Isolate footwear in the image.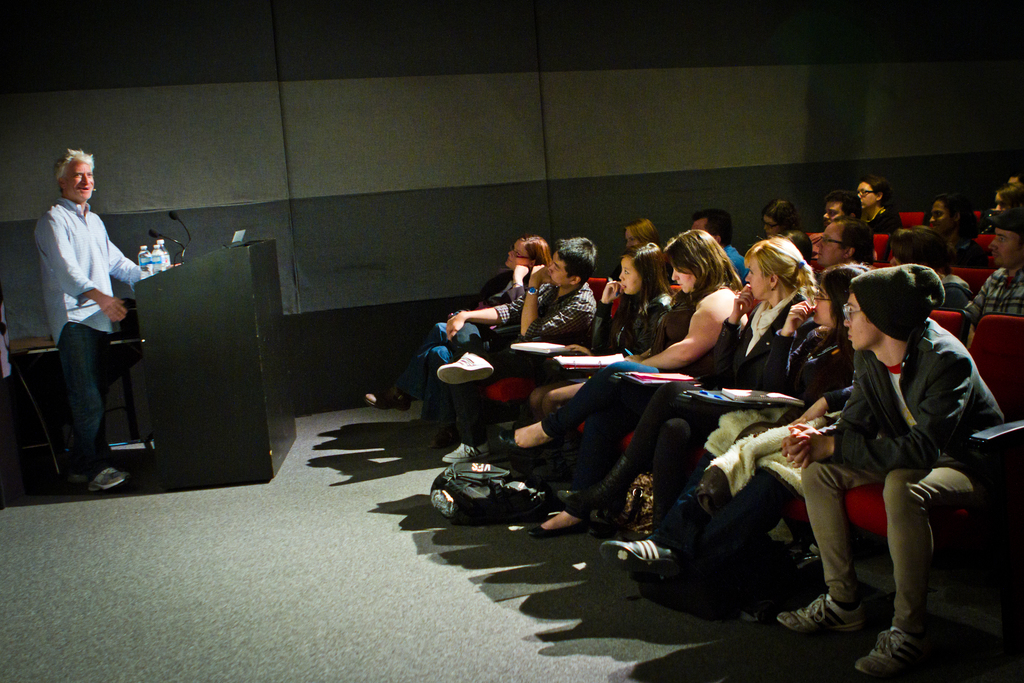
Isolated region: (522,522,586,543).
